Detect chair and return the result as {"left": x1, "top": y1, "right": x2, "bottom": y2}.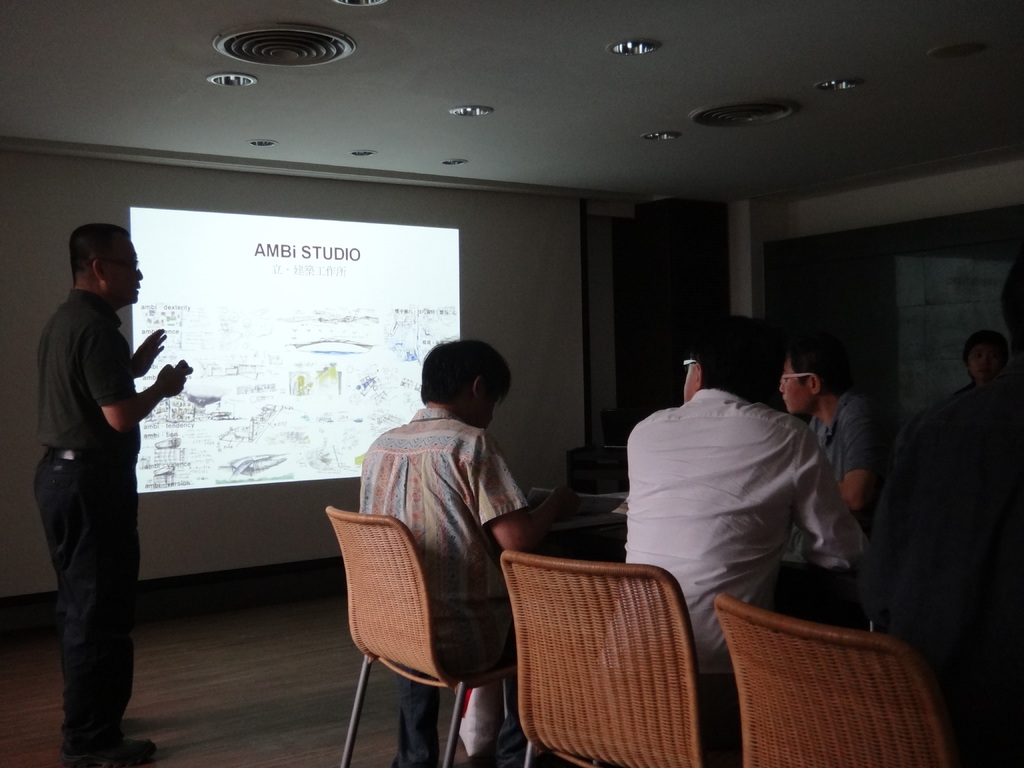
{"left": 330, "top": 480, "right": 566, "bottom": 767}.
